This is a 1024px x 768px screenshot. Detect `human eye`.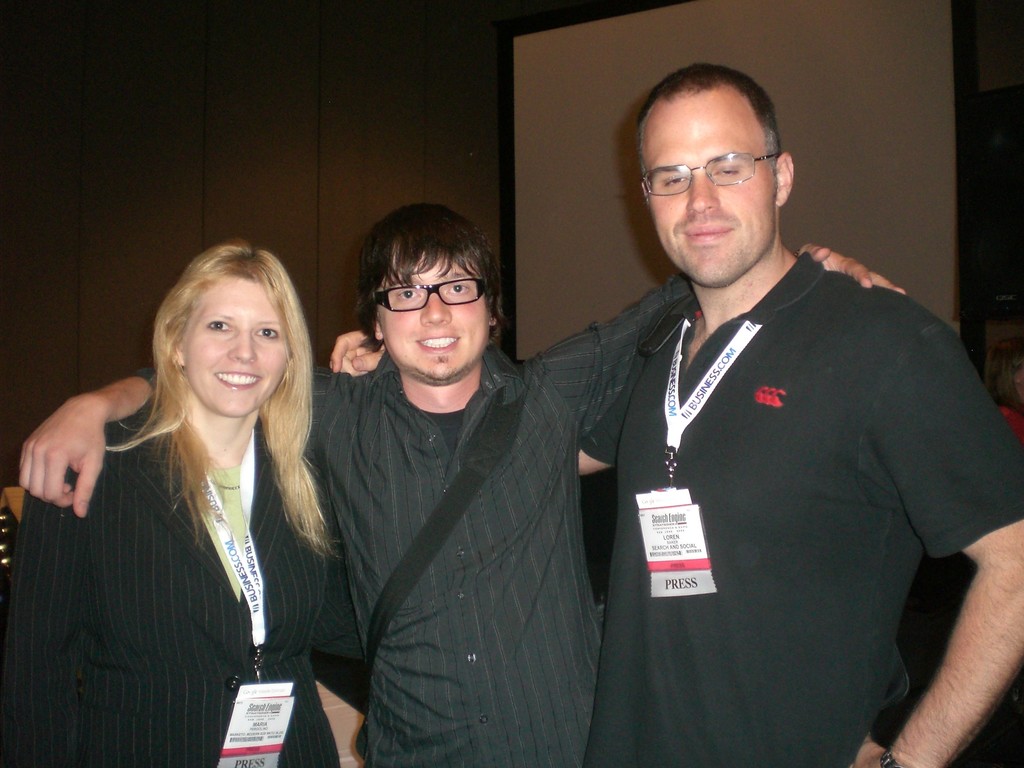
locate(711, 163, 740, 174).
